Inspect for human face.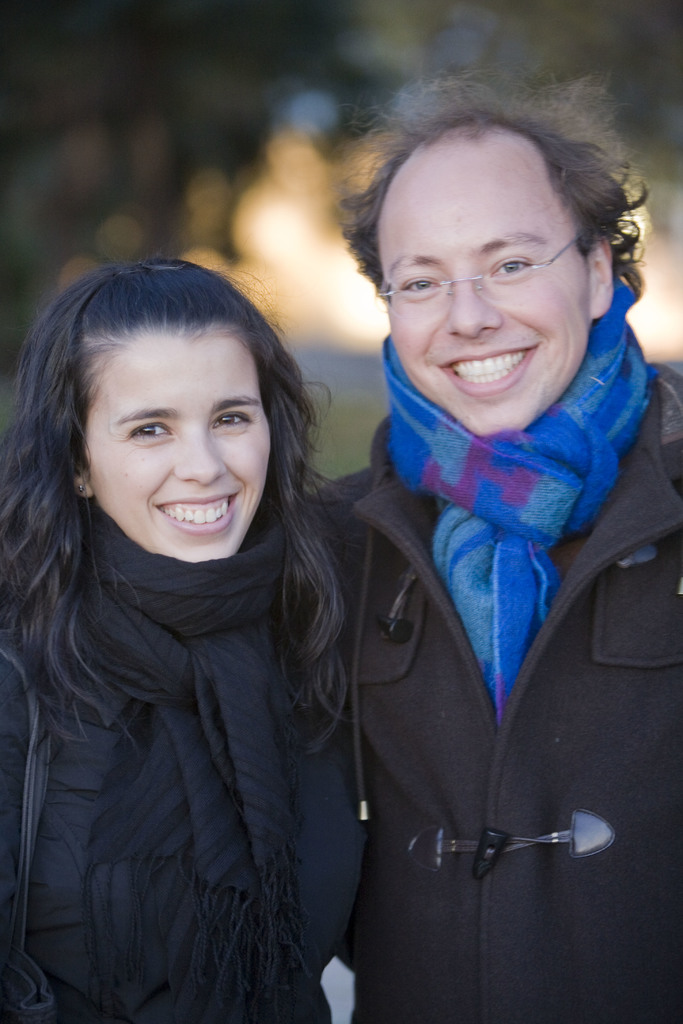
Inspection: [81, 328, 270, 559].
